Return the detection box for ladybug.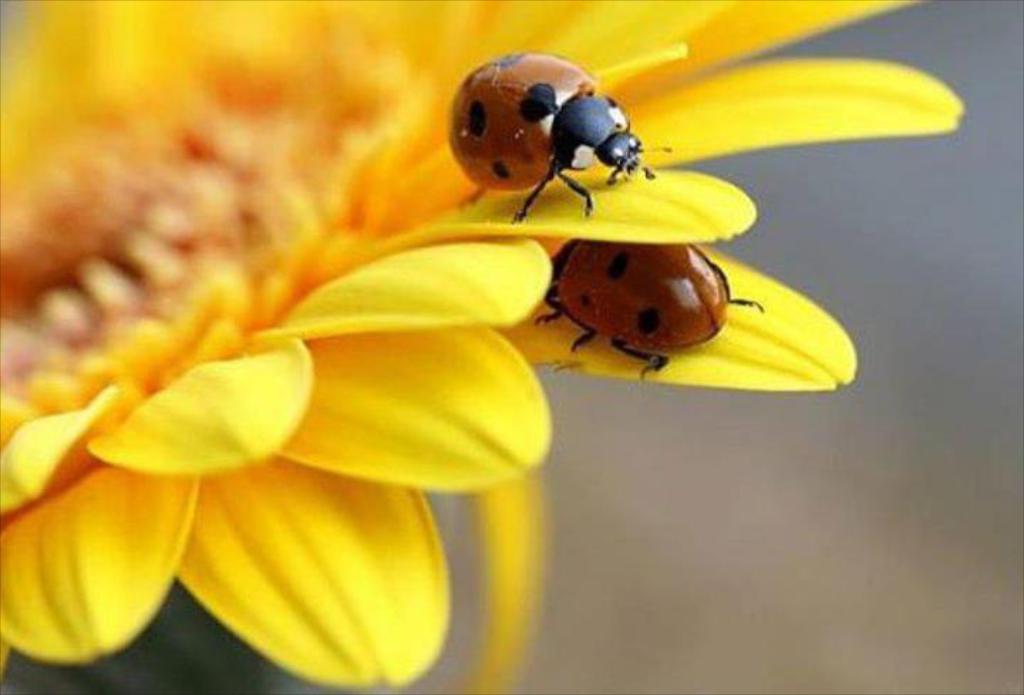
[447, 51, 671, 223].
